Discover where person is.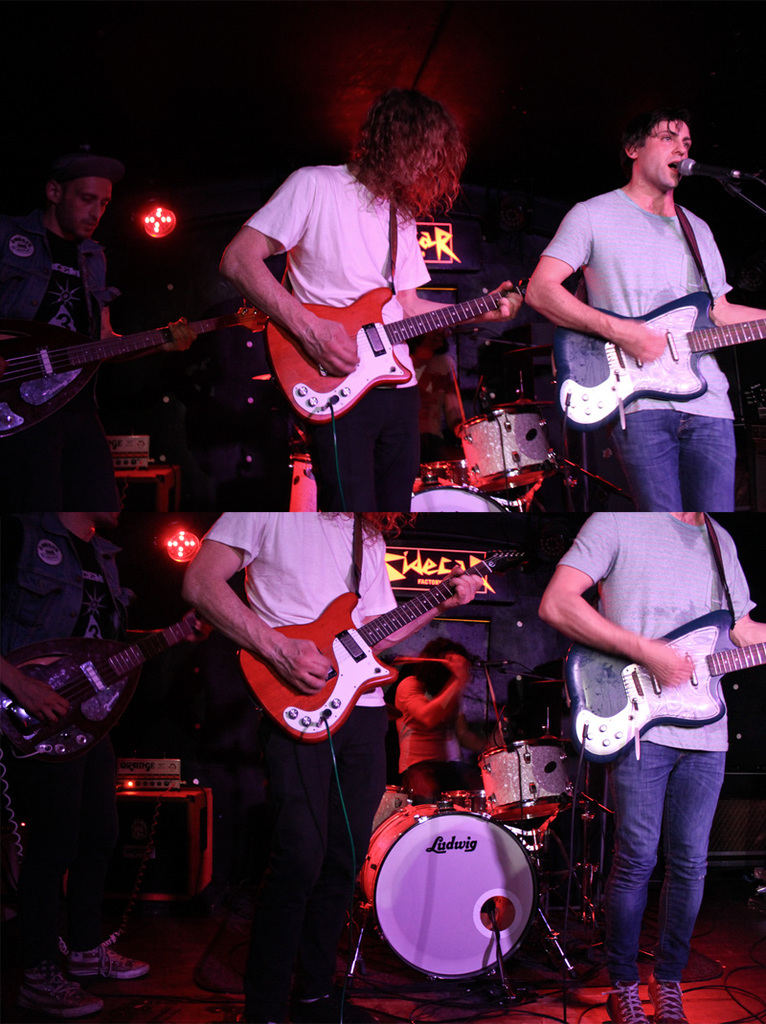
Discovered at bbox=(530, 108, 765, 512).
